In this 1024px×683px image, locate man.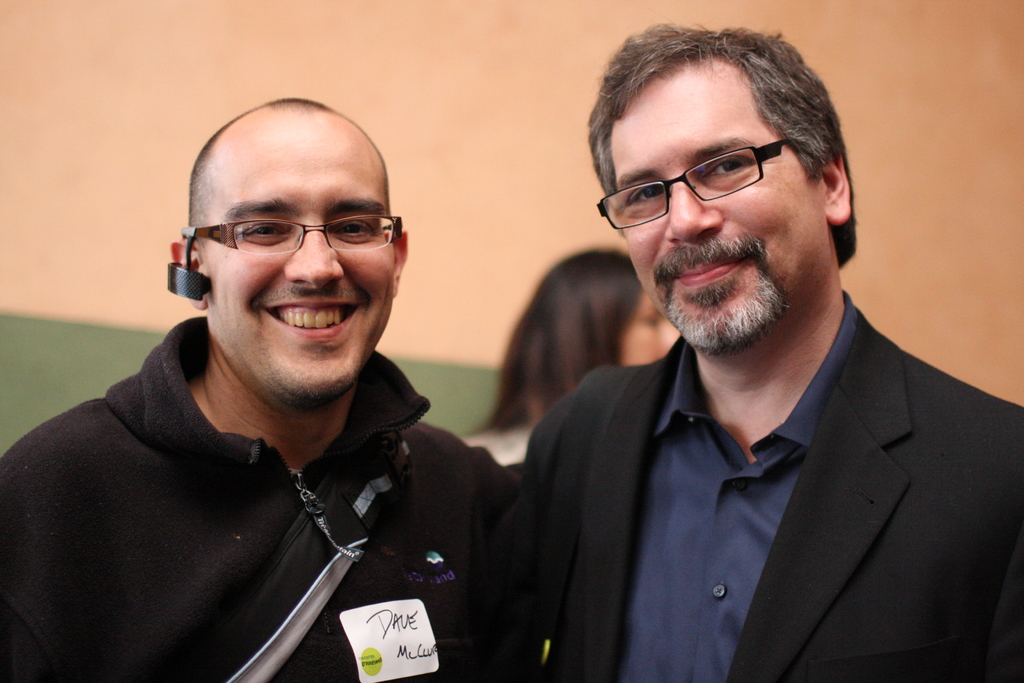
Bounding box: {"left": 511, "top": 18, "right": 1023, "bottom": 682}.
